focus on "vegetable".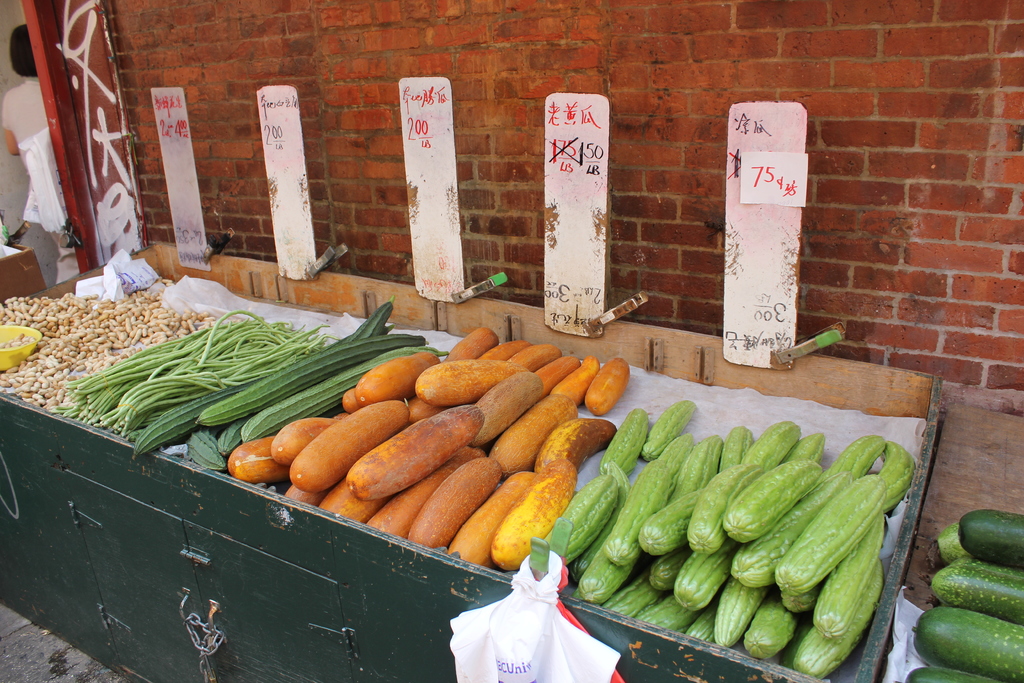
Focused at [355, 352, 440, 407].
